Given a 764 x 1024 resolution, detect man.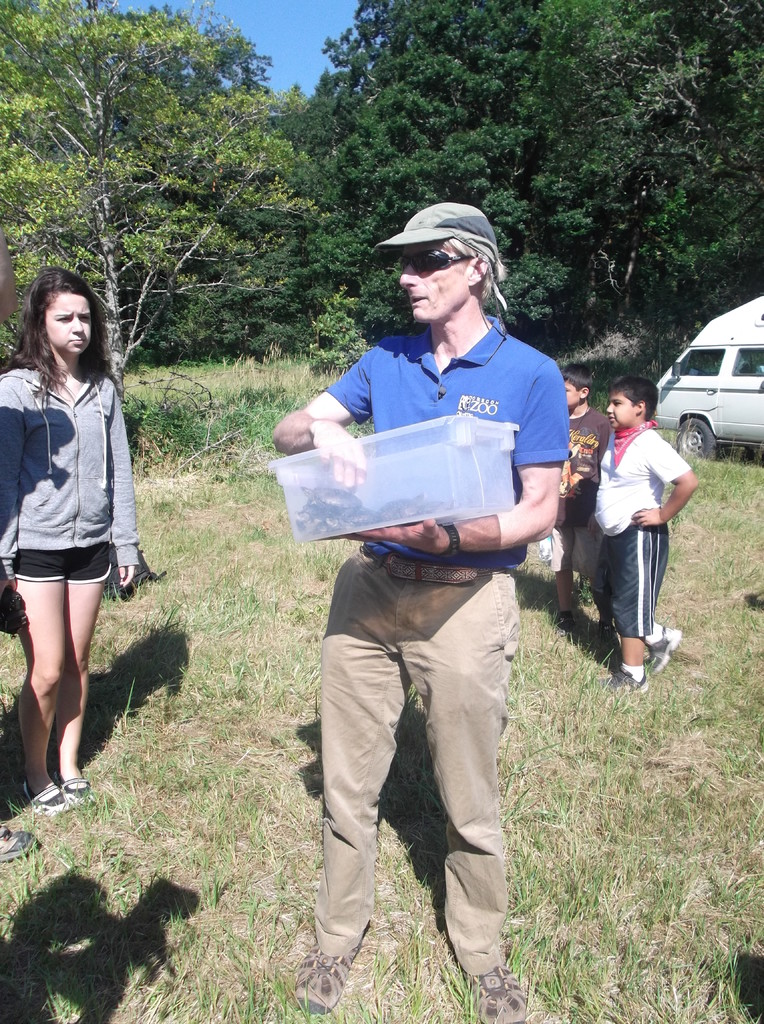
(274, 191, 584, 975).
